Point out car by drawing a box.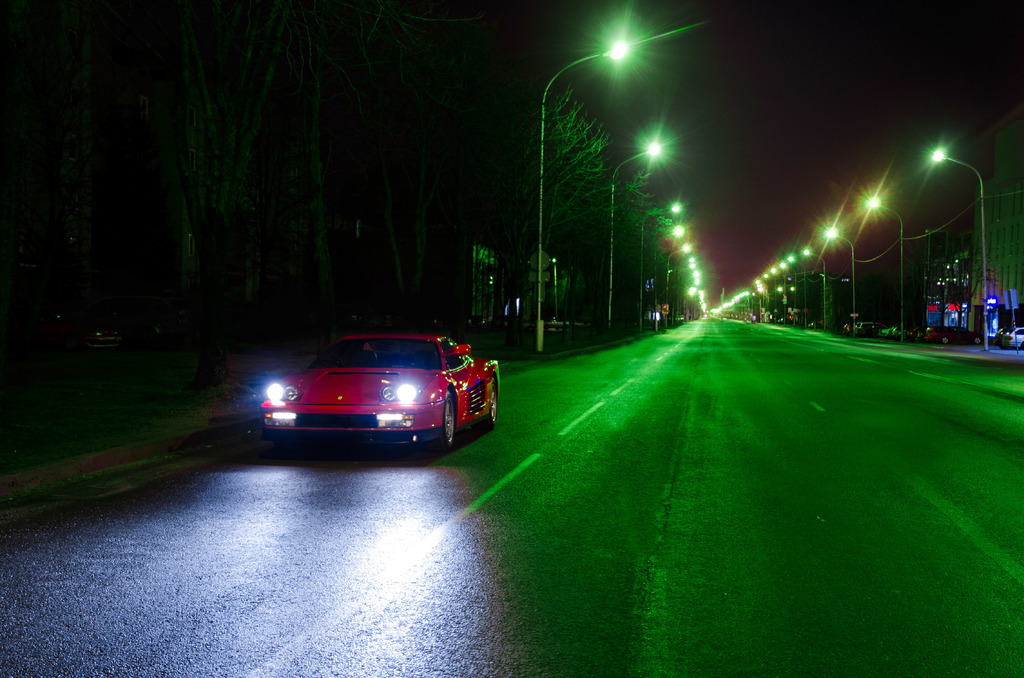
x1=253 y1=328 x2=497 y2=462.
